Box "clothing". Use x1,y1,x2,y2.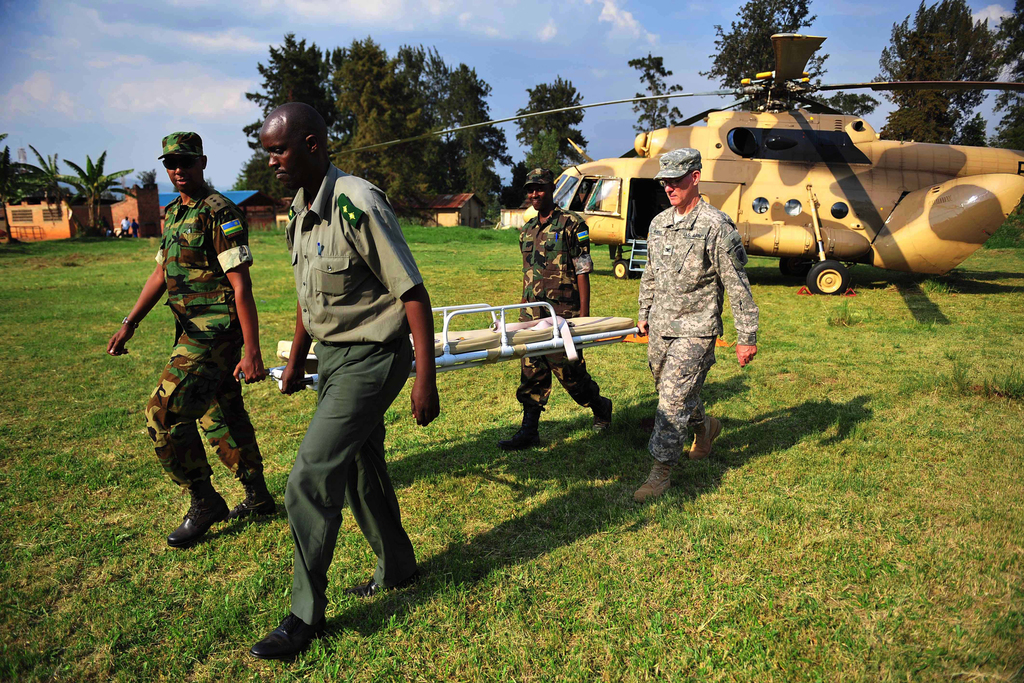
632,195,758,454.
